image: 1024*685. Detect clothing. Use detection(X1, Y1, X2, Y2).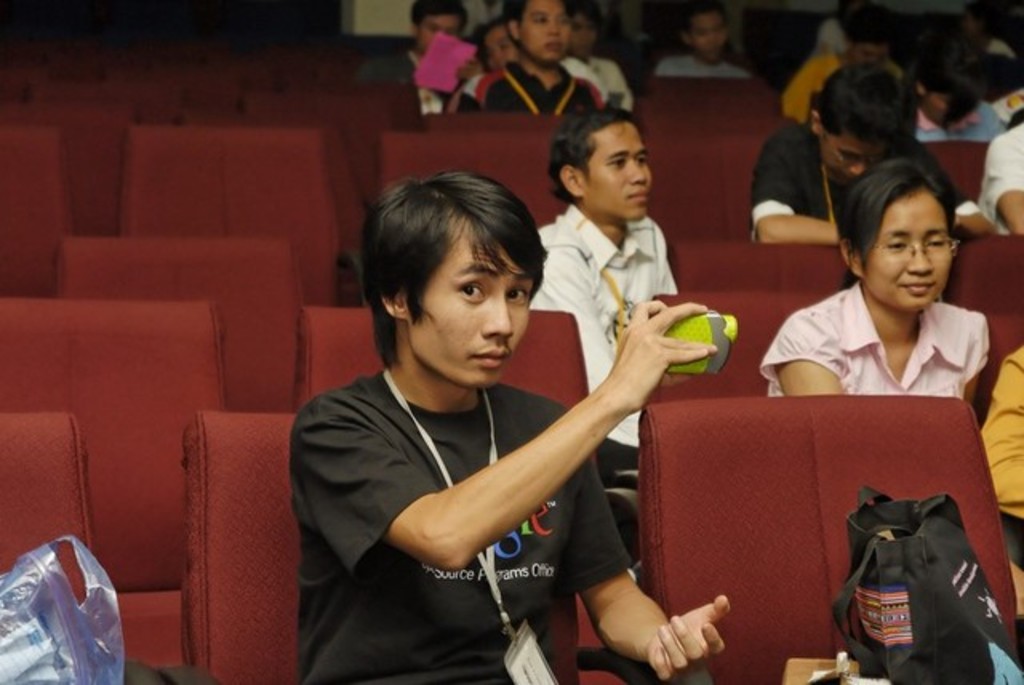
detection(352, 48, 462, 115).
